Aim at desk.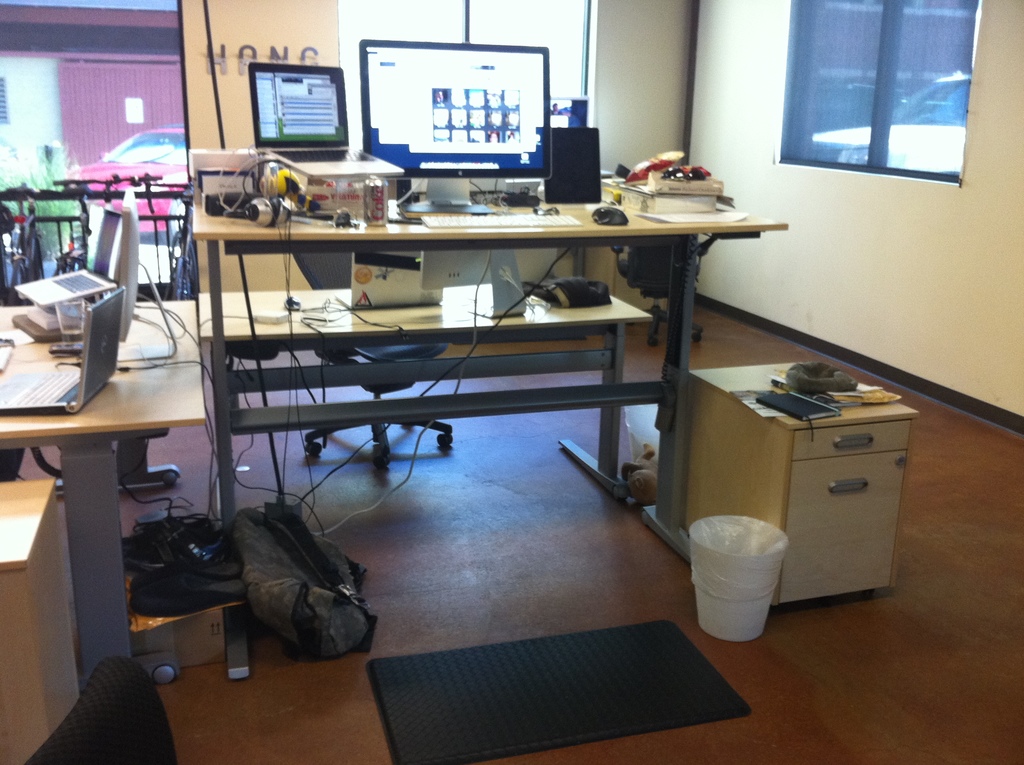
Aimed at l=196, t=289, r=647, b=511.
